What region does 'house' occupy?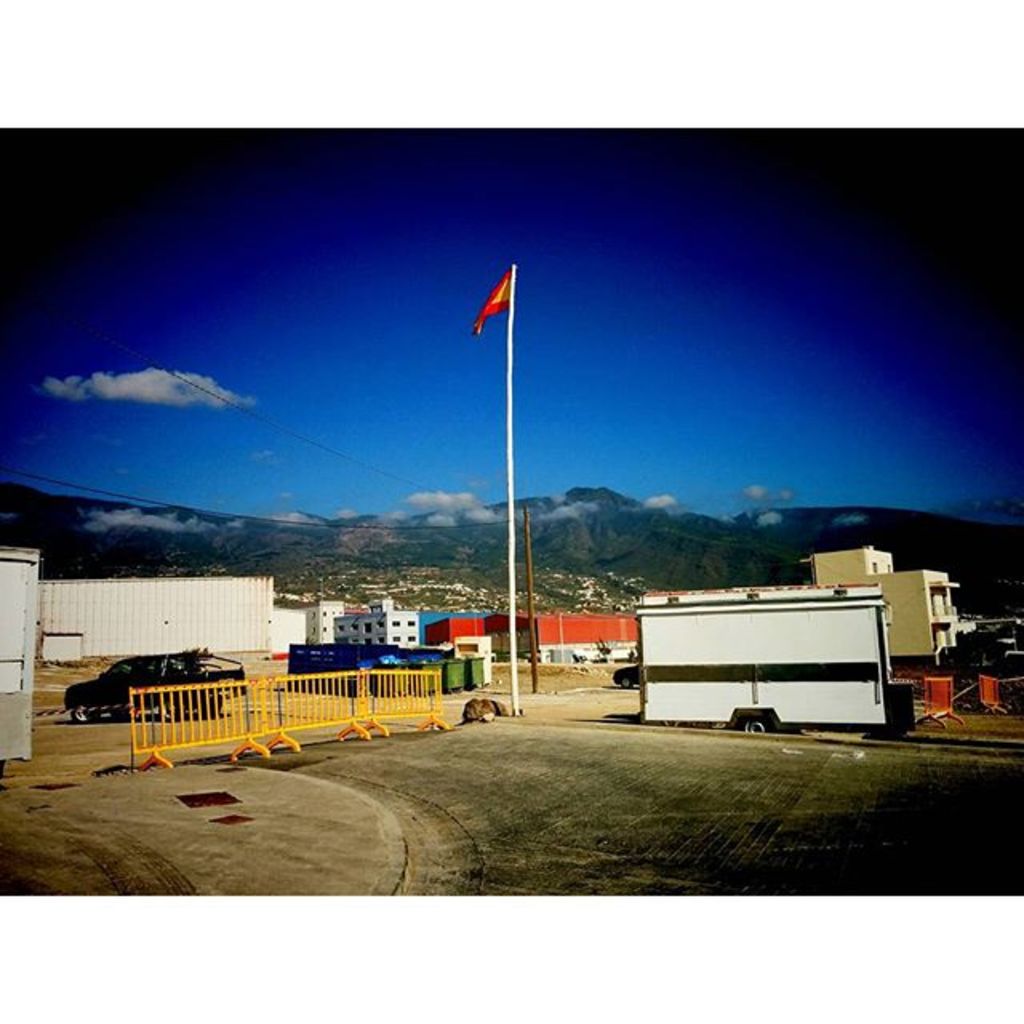
(left=434, top=605, right=507, bottom=664).
